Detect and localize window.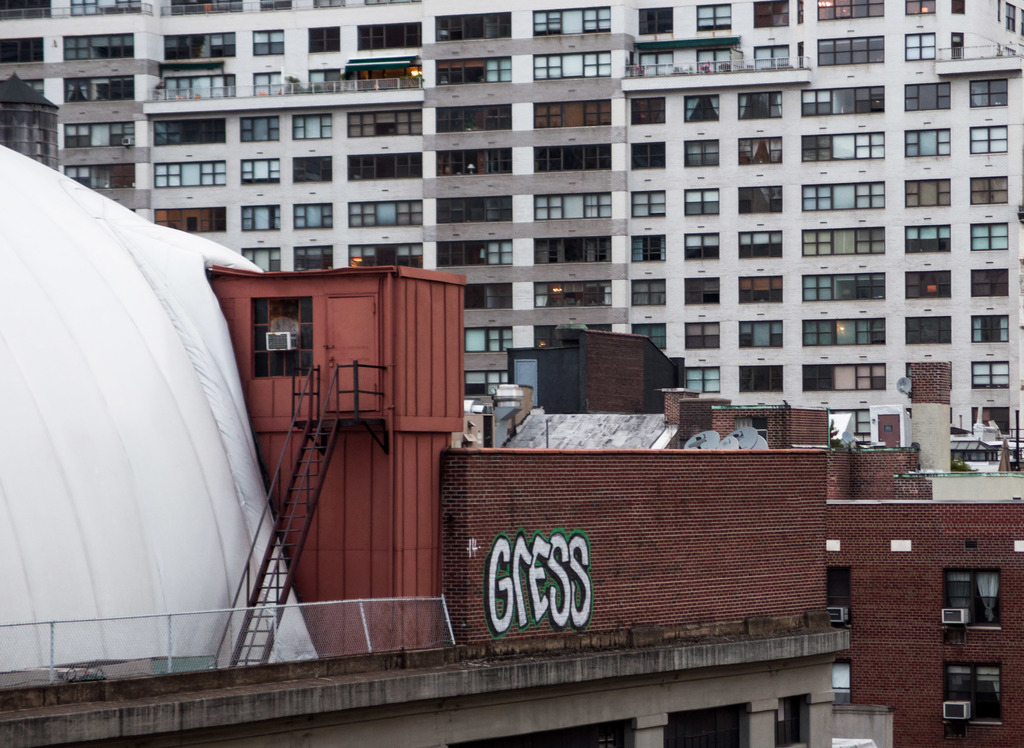
Localized at select_region(535, 235, 635, 272).
